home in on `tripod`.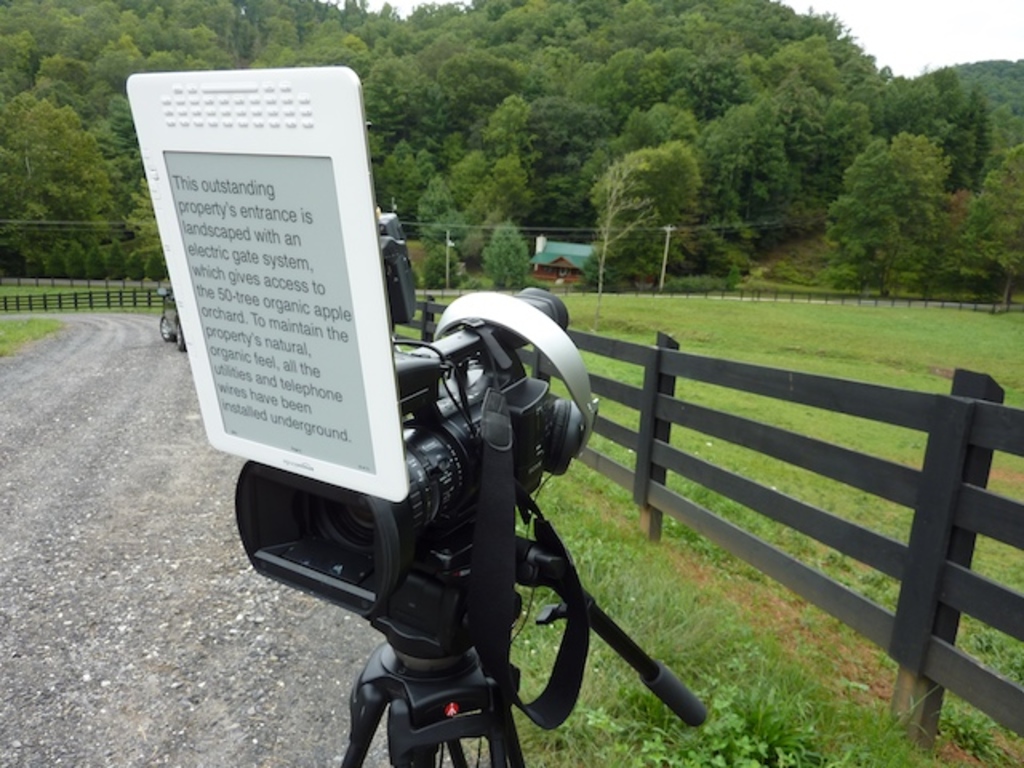
Homed in at crop(333, 525, 707, 766).
